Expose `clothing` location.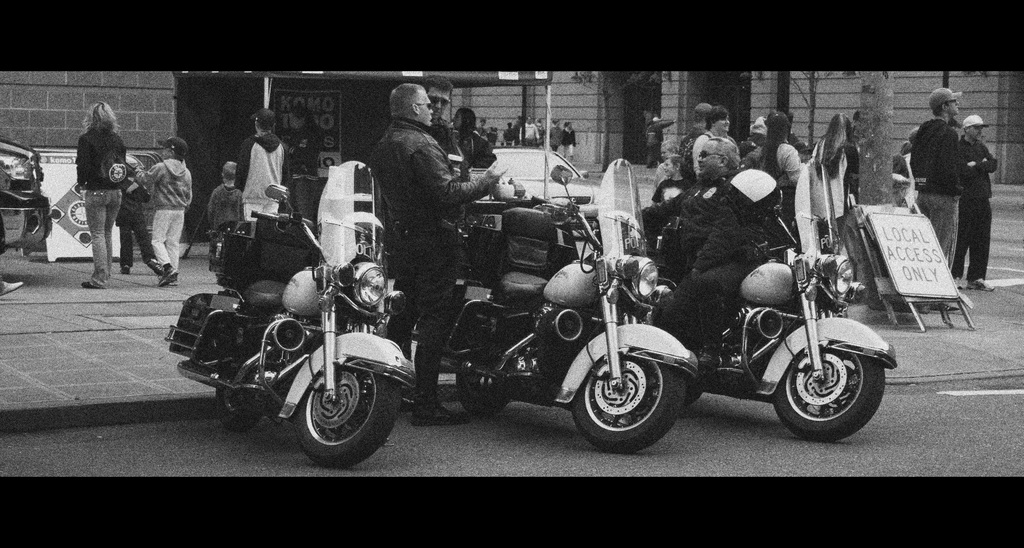
Exposed at [116, 163, 148, 269].
